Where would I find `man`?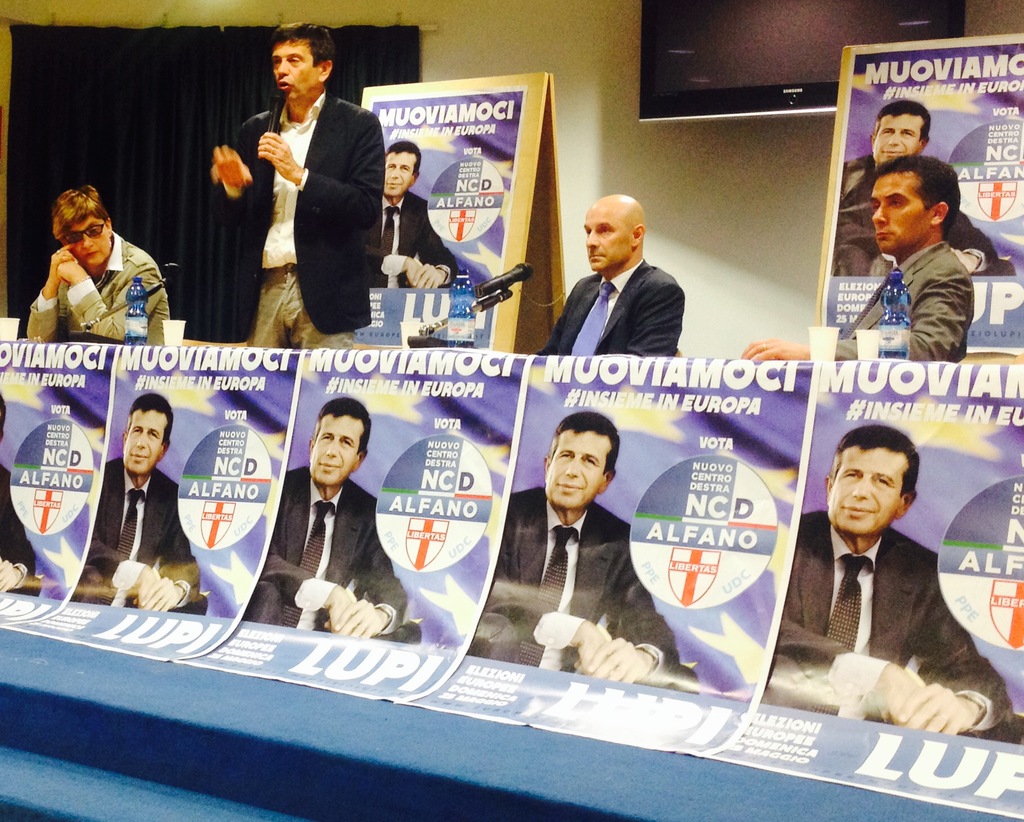
At 373, 145, 455, 293.
